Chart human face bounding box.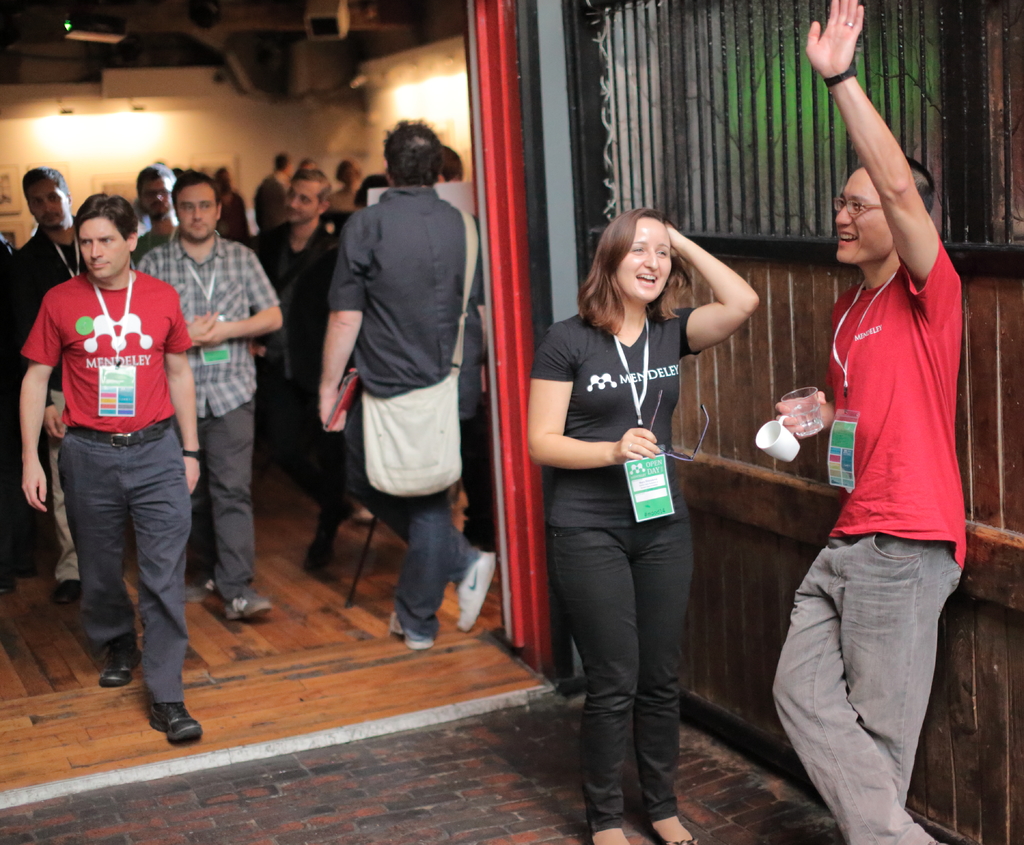
Charted: <box>621,216,673,300</box>.
